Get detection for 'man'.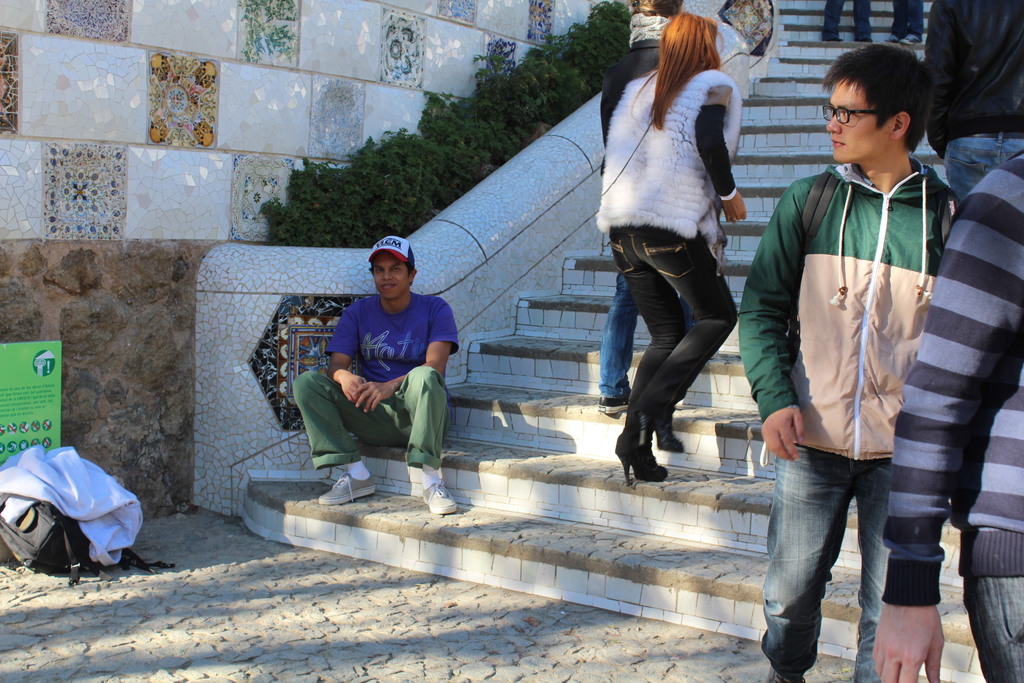
Detection: {"left": 307, "top": 240, "right": 464, "bottom": 495}.
